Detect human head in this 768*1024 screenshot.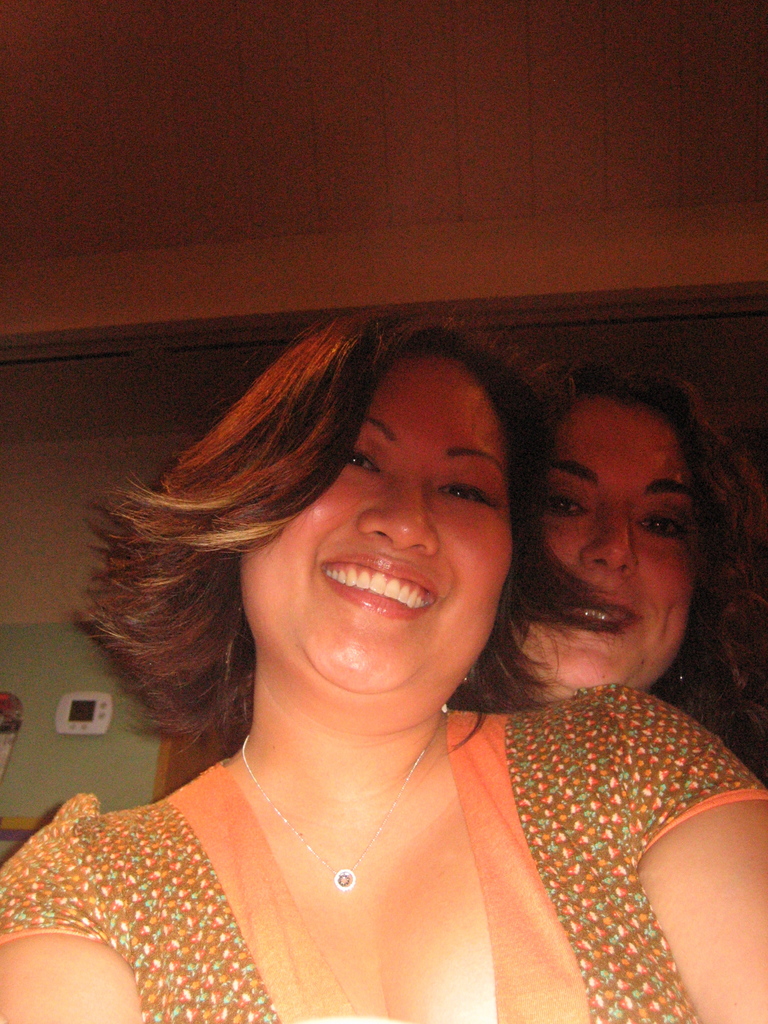
Detection: 124 319 605 692.
